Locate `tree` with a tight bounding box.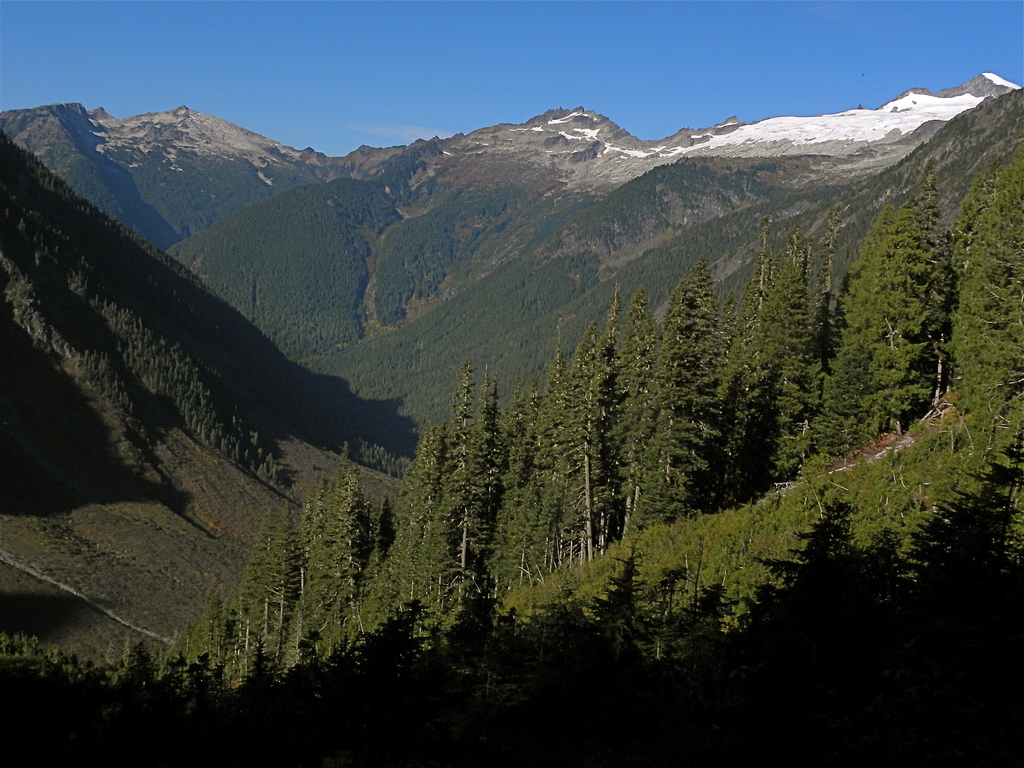
(left=637, top=214, right=798, bottom=529).
